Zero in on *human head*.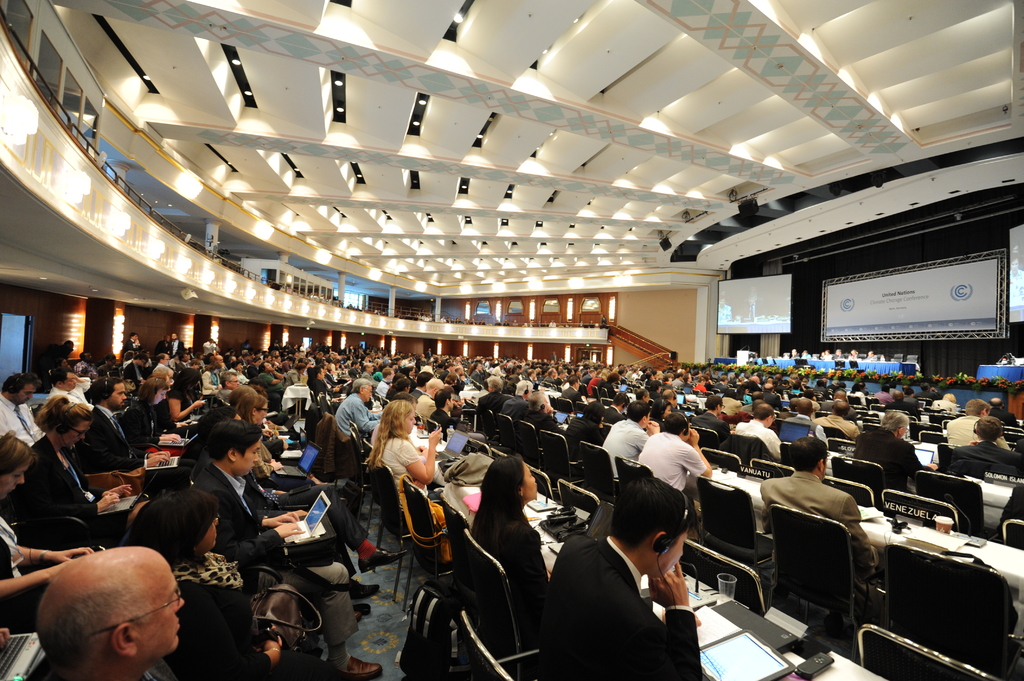
Zeroed in: (787, 436, 829, 478).
